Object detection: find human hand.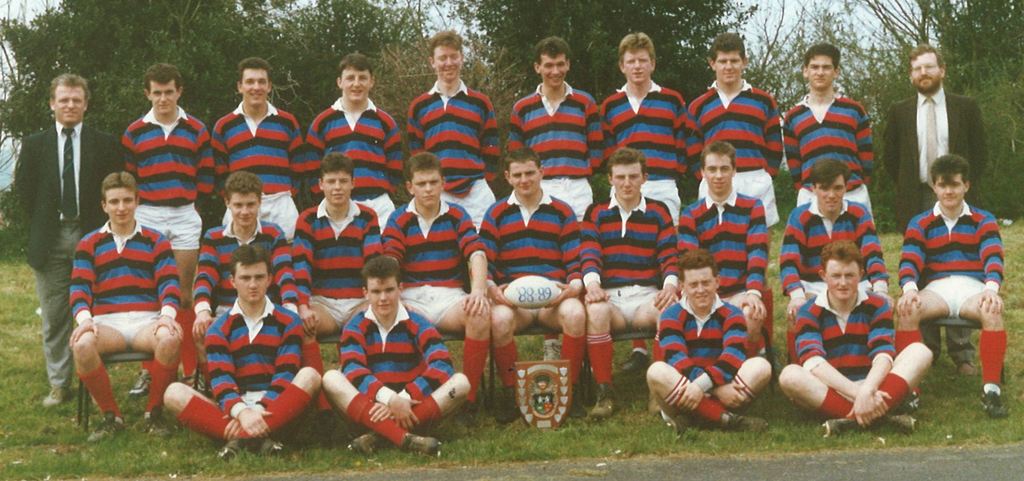
(x1=296, y1=304, x2=321, y2=337).
